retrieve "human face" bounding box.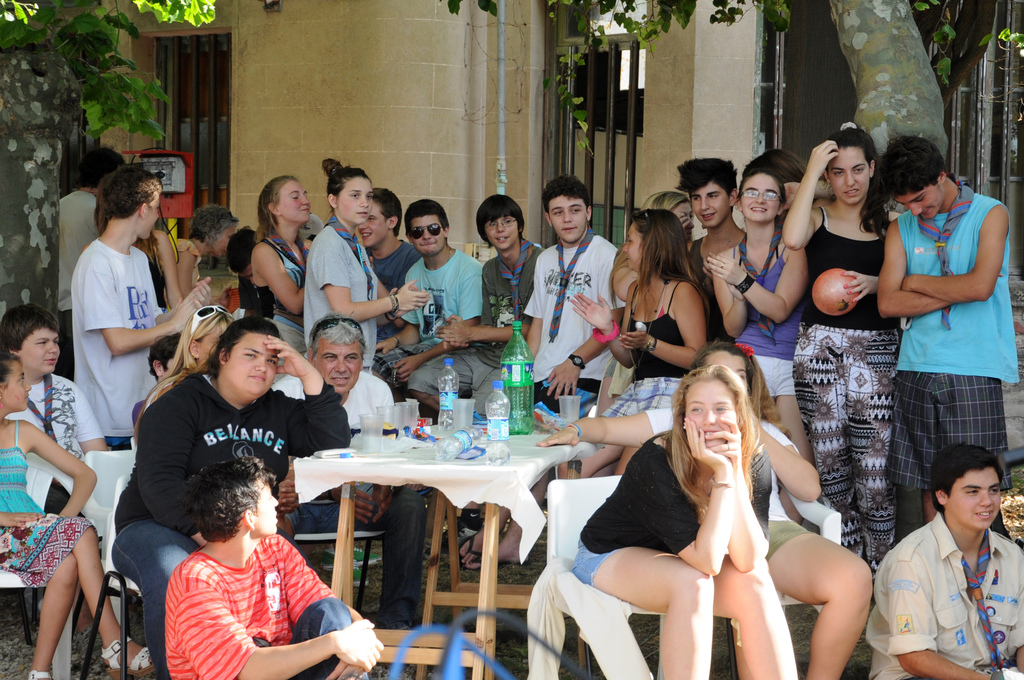
Bounding box: bbox(712, 353, 748, 384).
